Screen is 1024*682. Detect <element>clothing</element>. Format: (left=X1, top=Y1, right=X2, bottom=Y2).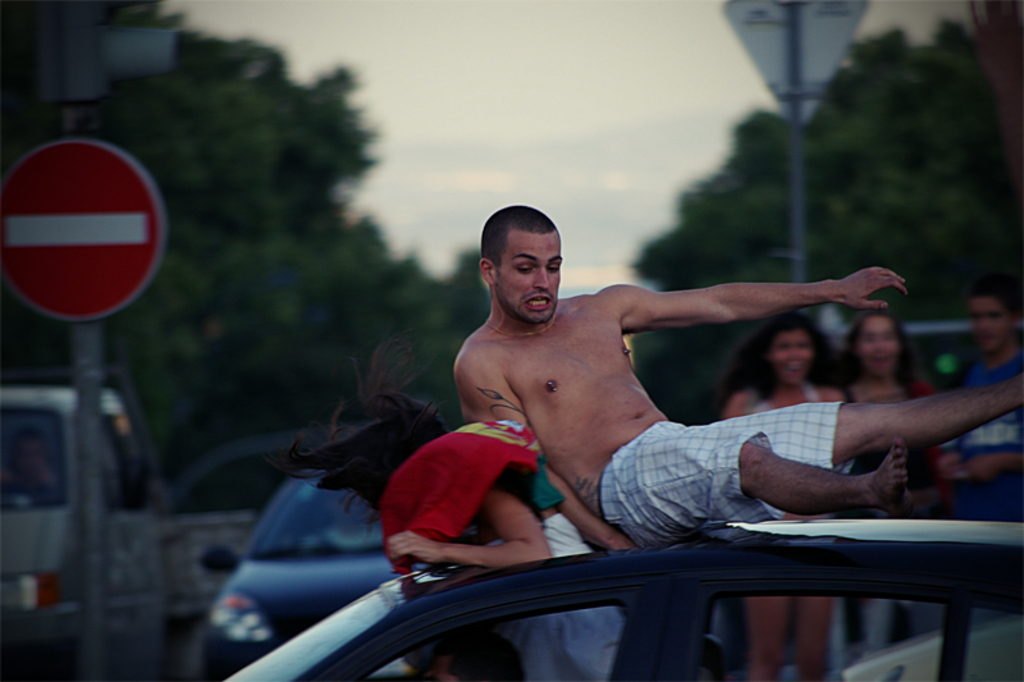
(left=591, top=381, right=856, bottom=548).
